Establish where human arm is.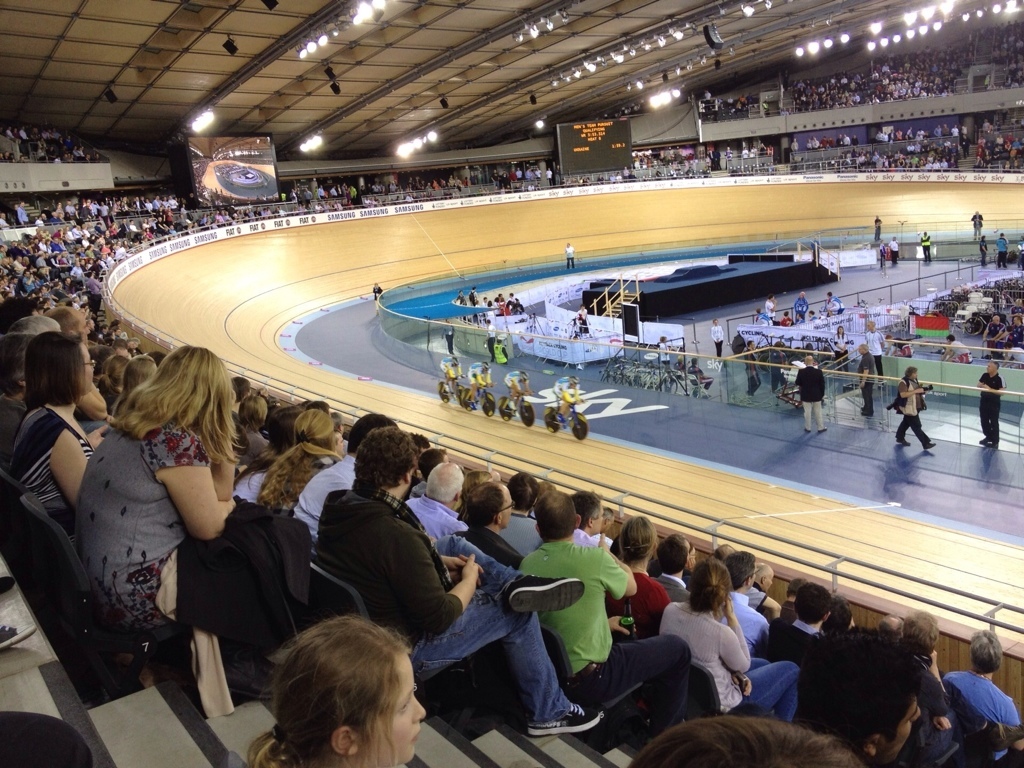
Established at left=203, top=427, right=239, bottom=499.
